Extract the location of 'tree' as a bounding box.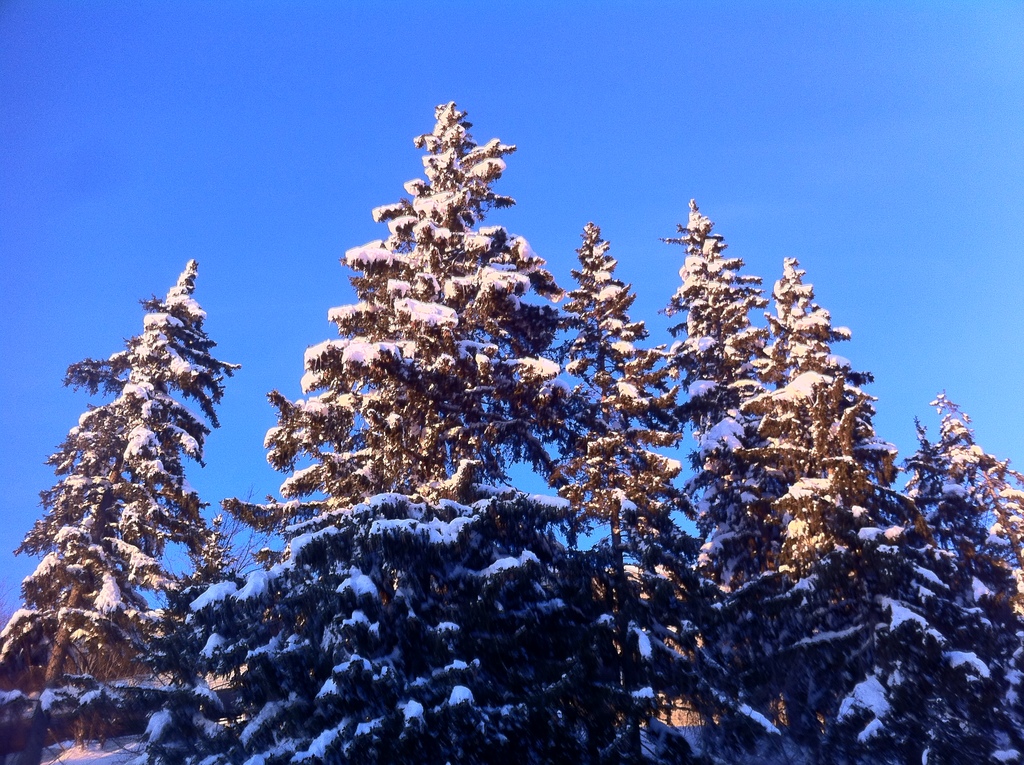
711/251/986/764.
